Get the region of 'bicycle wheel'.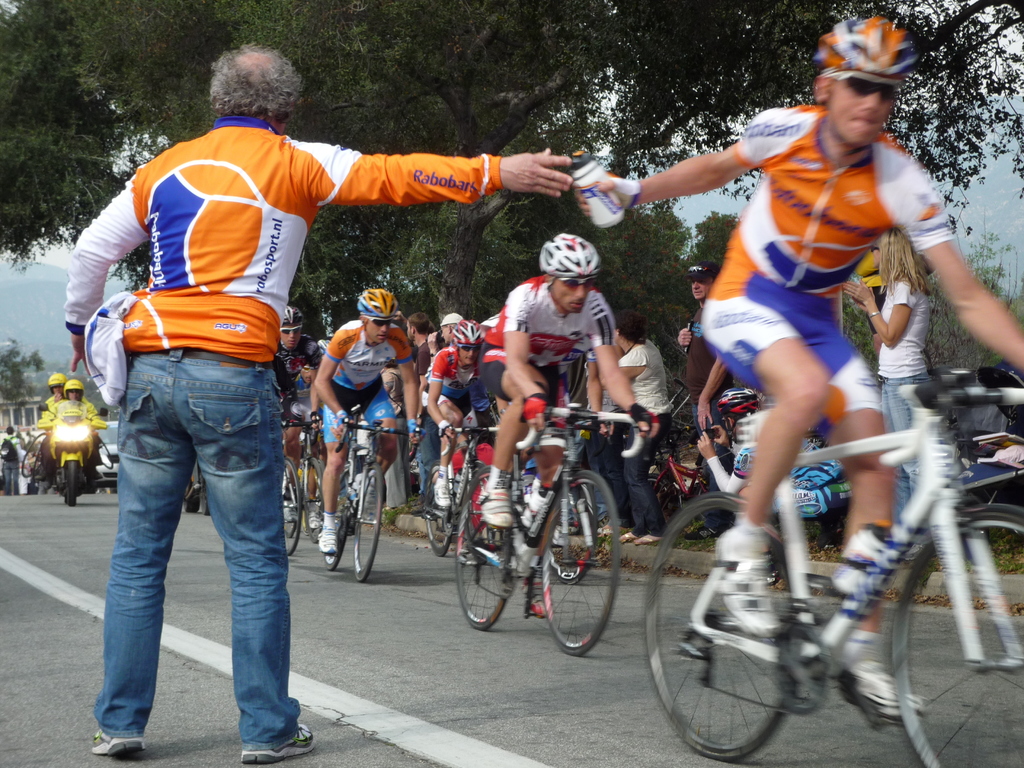
bbox=[460, 474, 520, 639].
